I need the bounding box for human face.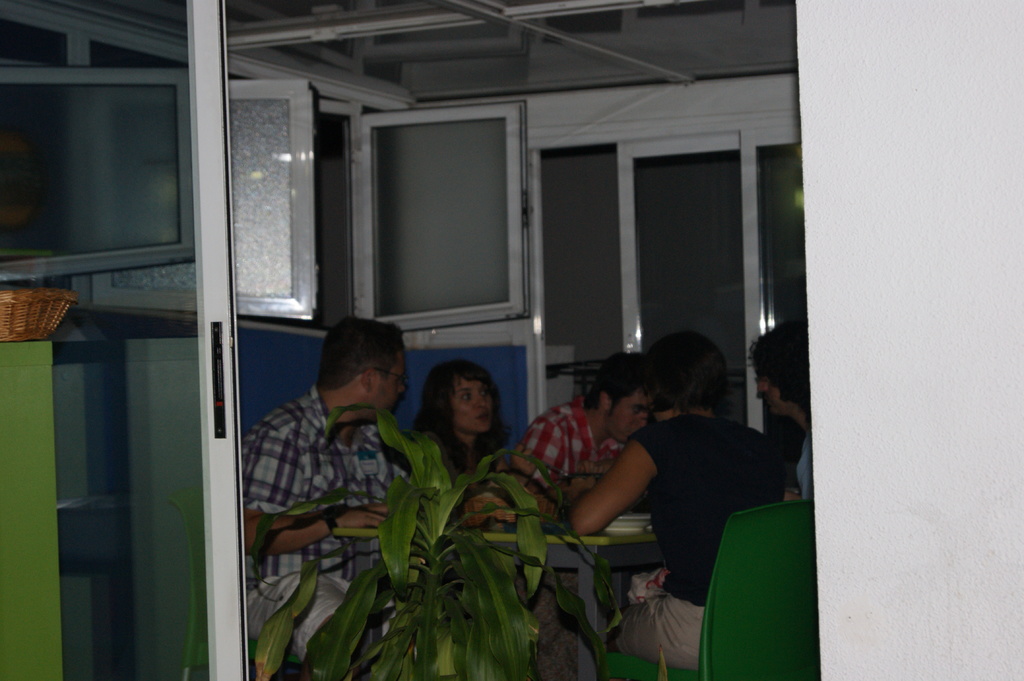
Here it is: box(610, 392, 650, 440).
